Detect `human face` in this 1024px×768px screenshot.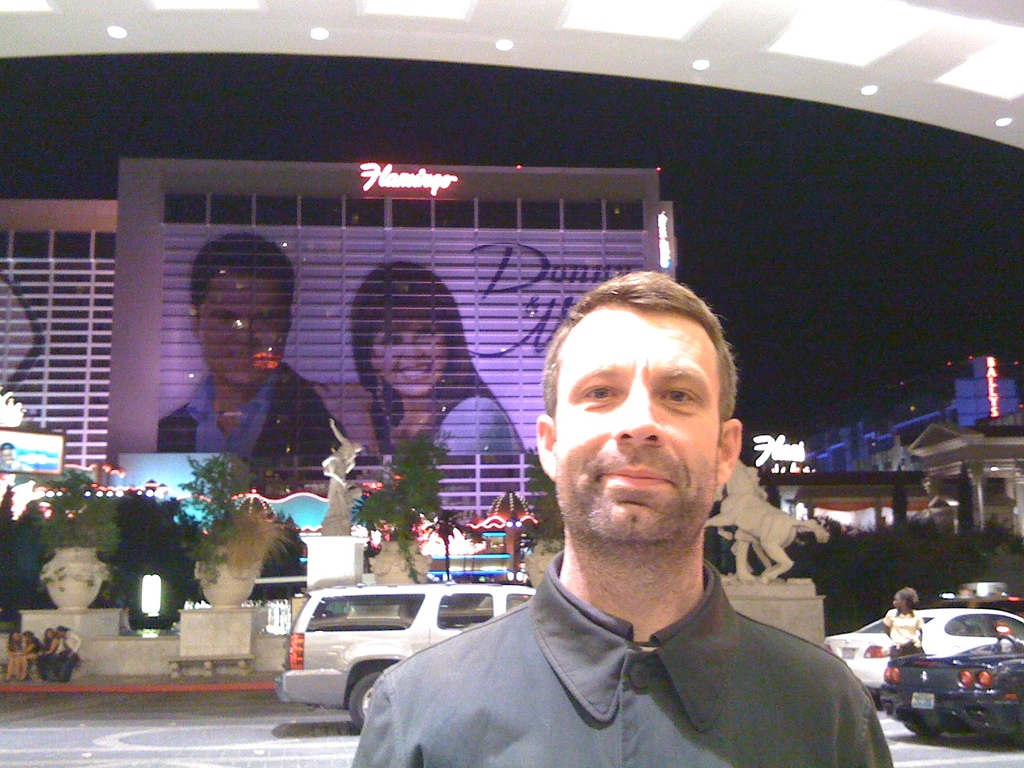
Detection: 556, 312, 715, 538.
